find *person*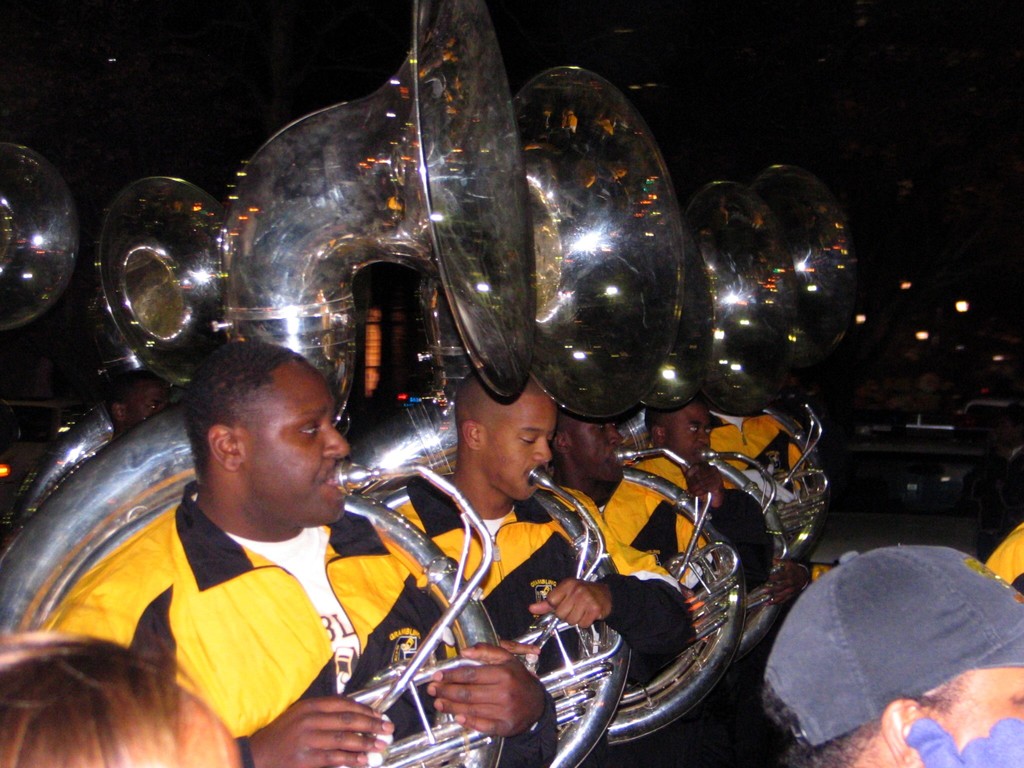
[x1=379, y1=365, x2=690, y2=767]
